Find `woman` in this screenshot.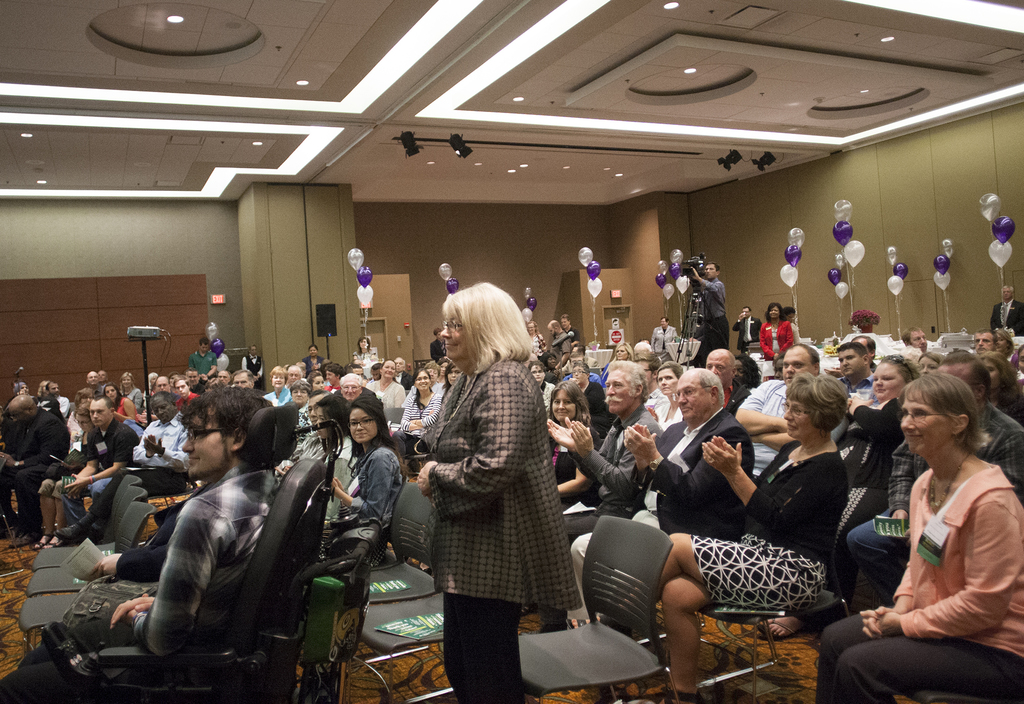
The bounding box for `woman` is (left=167, top=372, right=179, bottom=392).
